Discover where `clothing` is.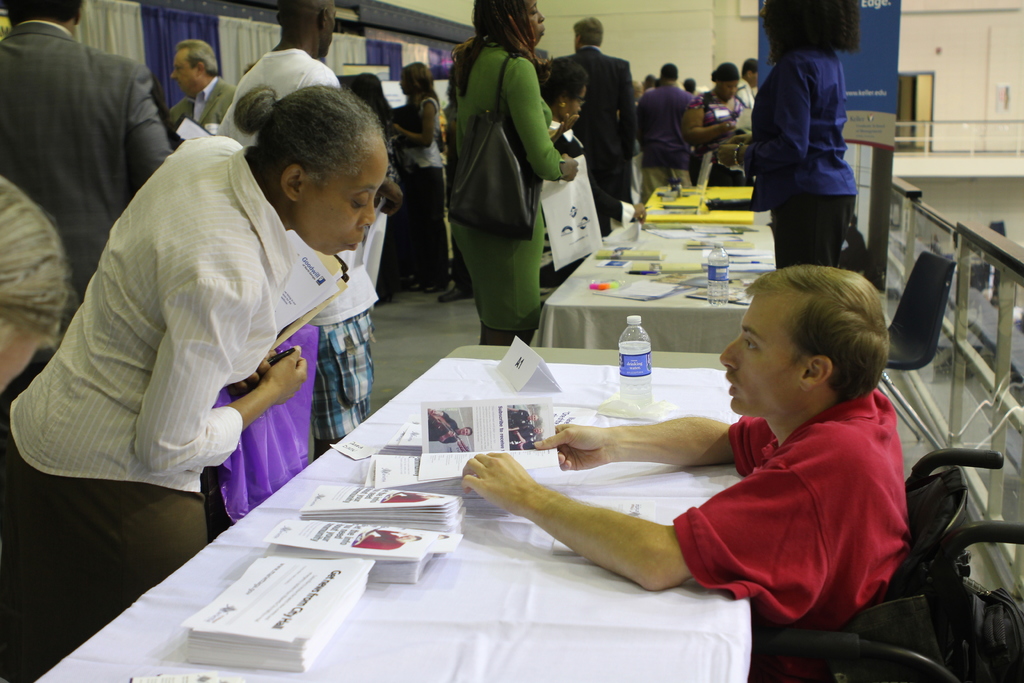
Discovered at x1=645 y1=74 x2=698 y2=197.
